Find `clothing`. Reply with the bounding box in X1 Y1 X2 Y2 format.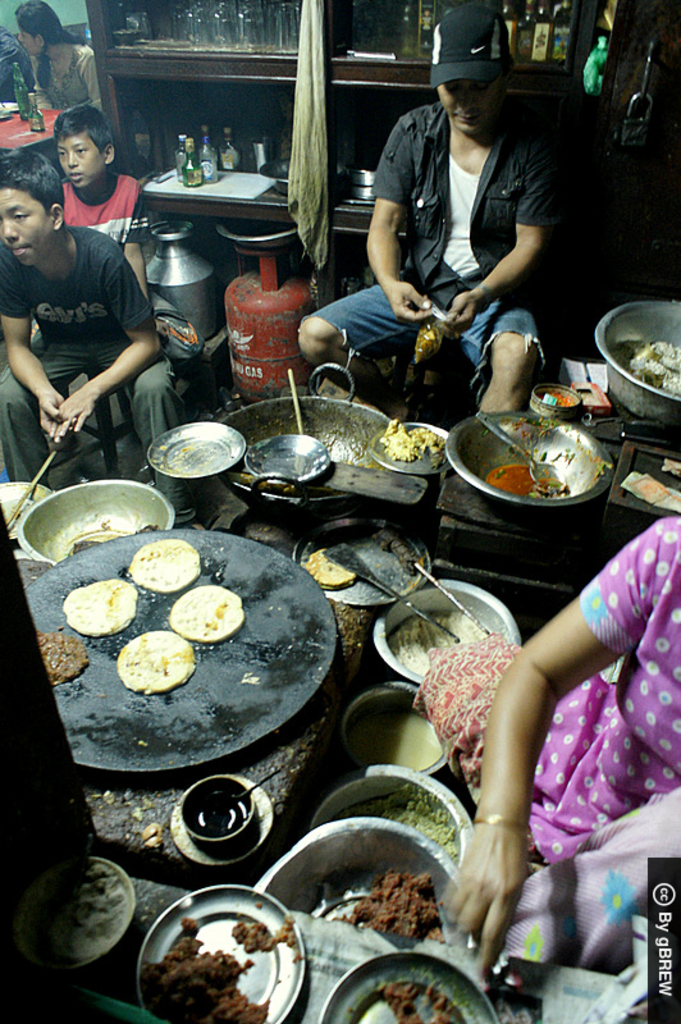
0 224 172 493.
